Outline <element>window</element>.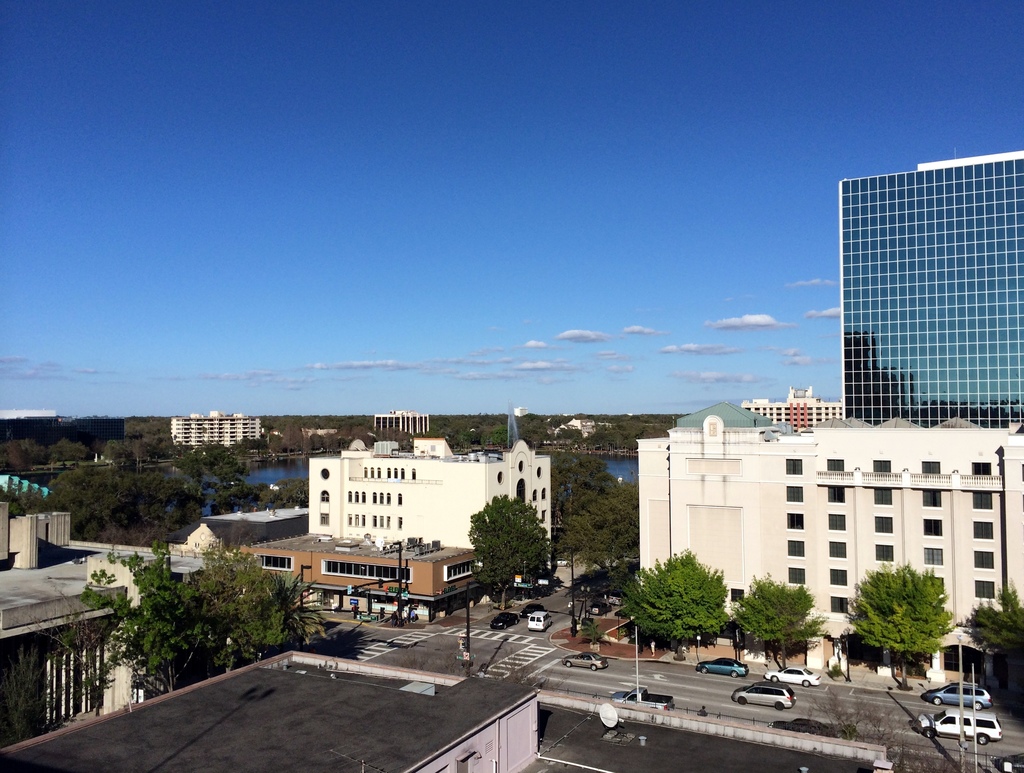
Outline: locate(531, 490, 534, 501).
